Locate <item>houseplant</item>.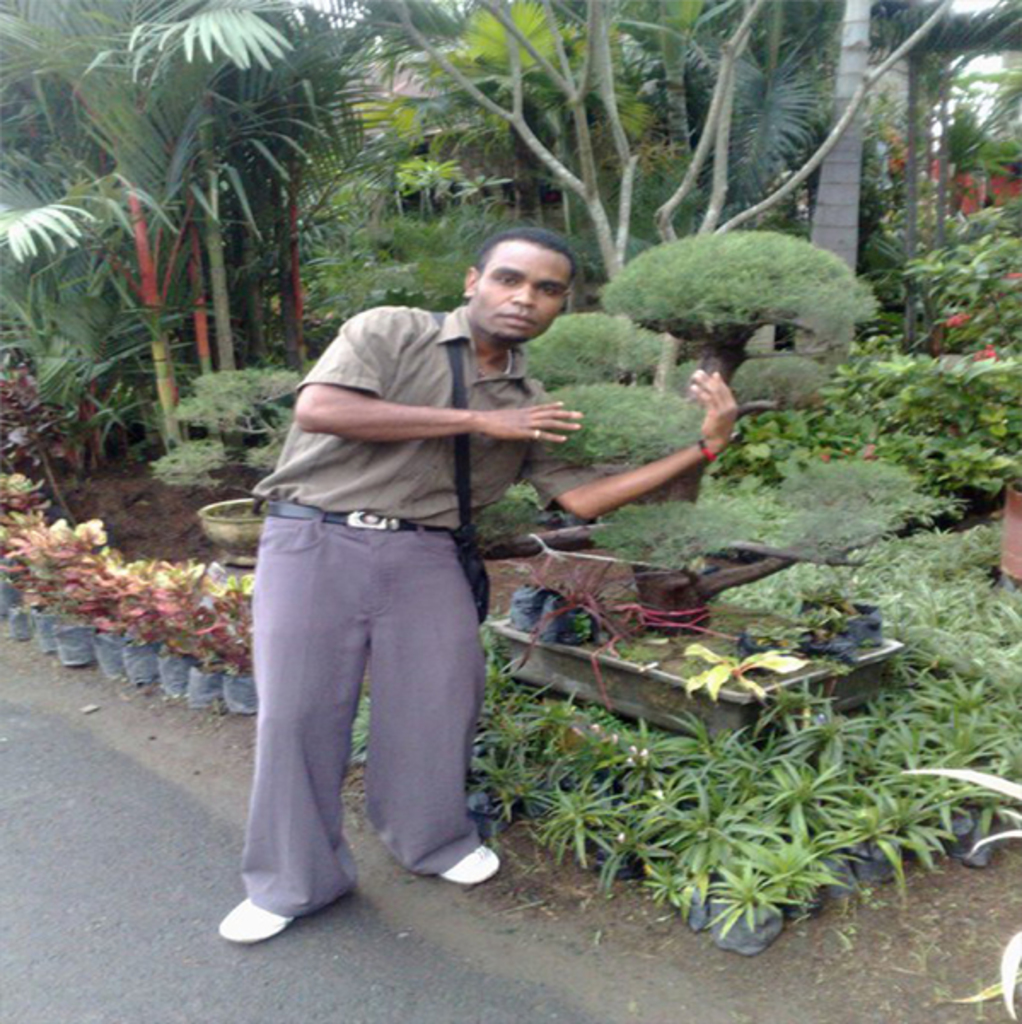
Bounding box: (732,207,1020,563).
